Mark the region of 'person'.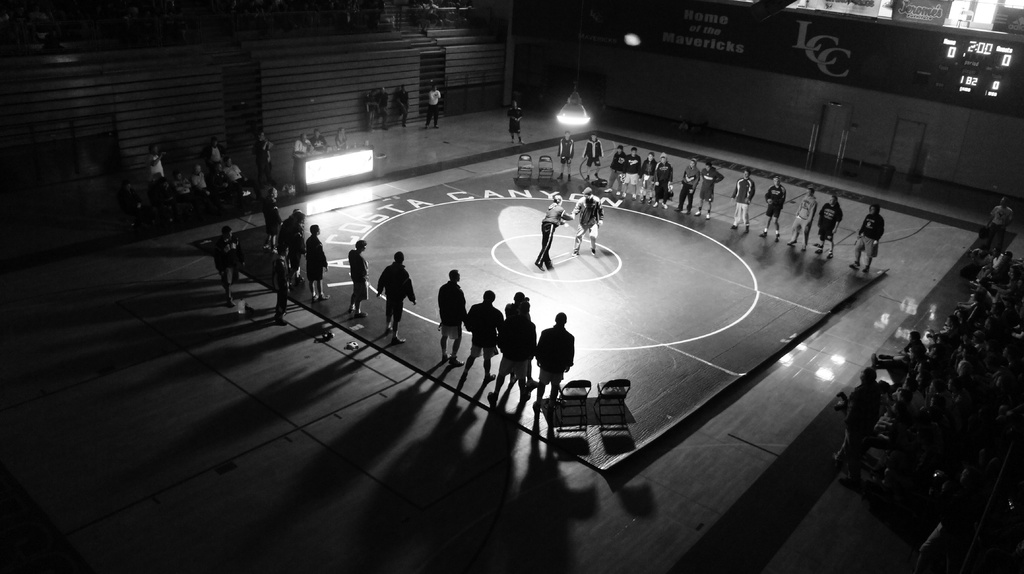
Region: 729 170 750 234.
